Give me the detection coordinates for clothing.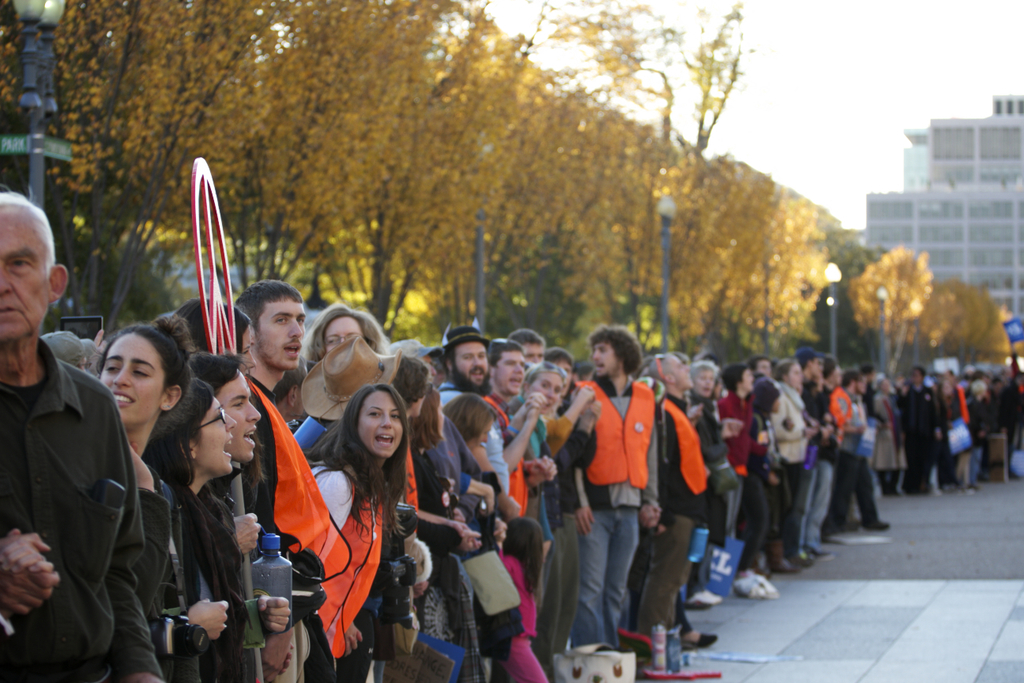
bbox=(847, 392, 874, 537).
